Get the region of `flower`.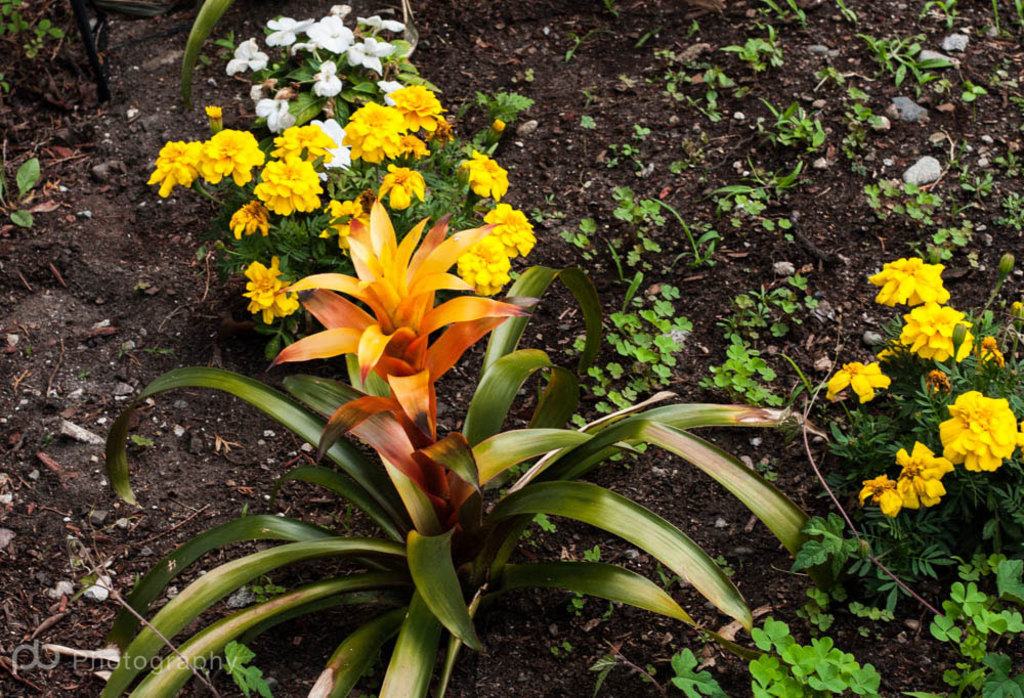
x1=897, y1=297, x2=975, y2=363.
